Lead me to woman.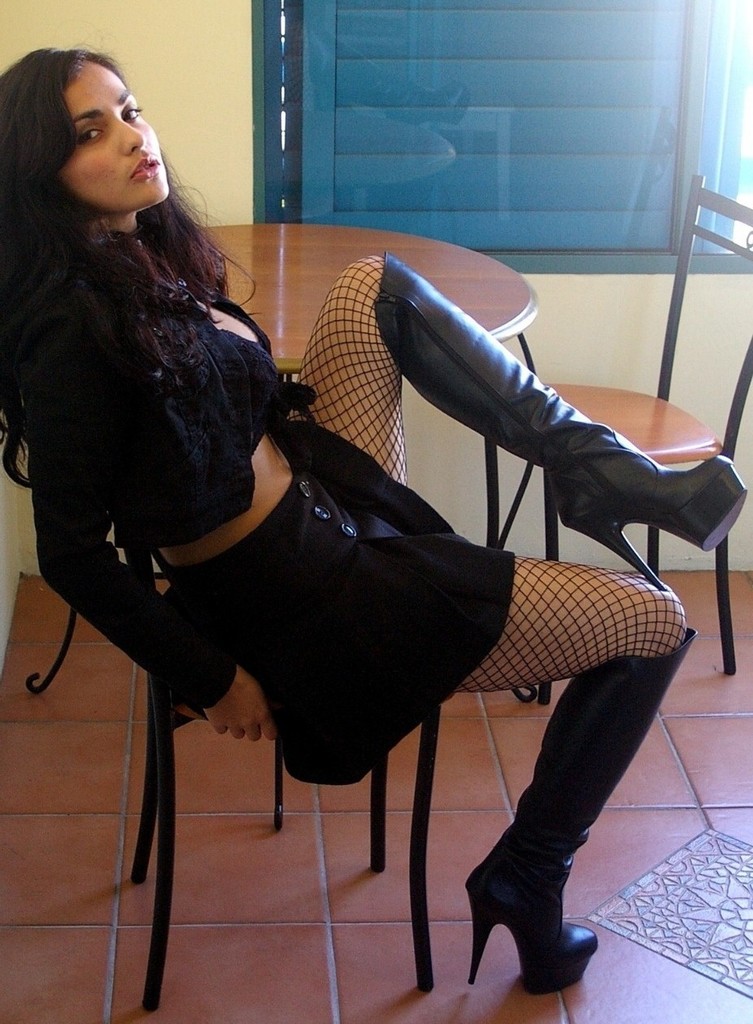
Lead to box(0, 41, 746, 996).
